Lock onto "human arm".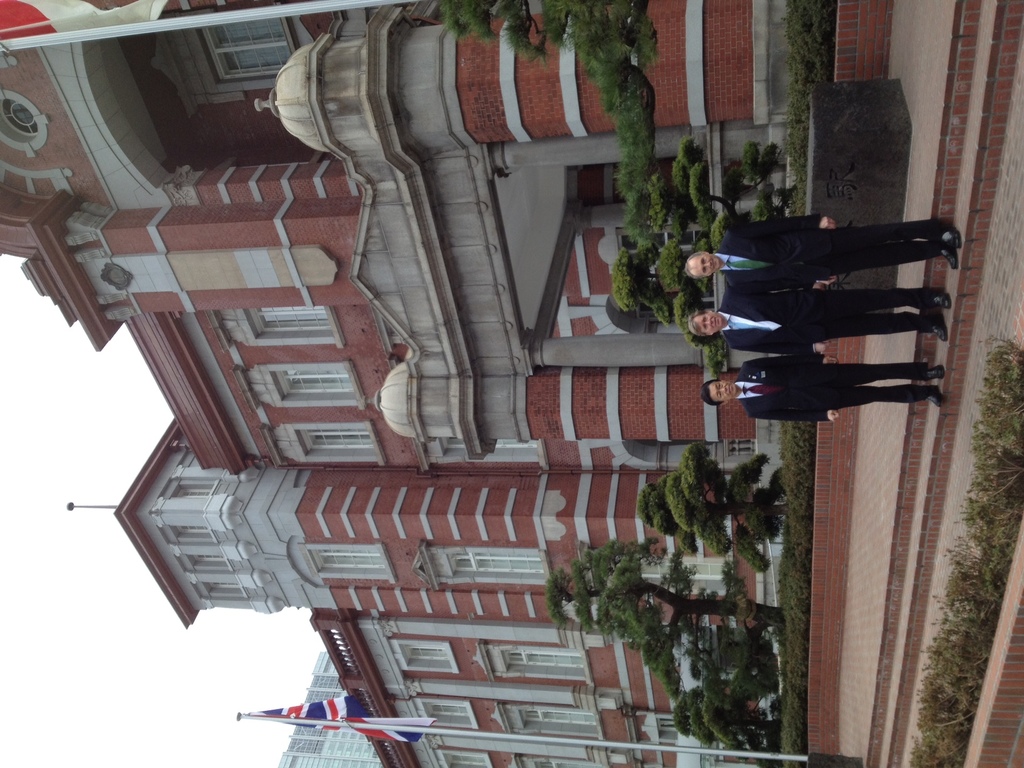
Locked: select_region(721, 214, 845, 241).
